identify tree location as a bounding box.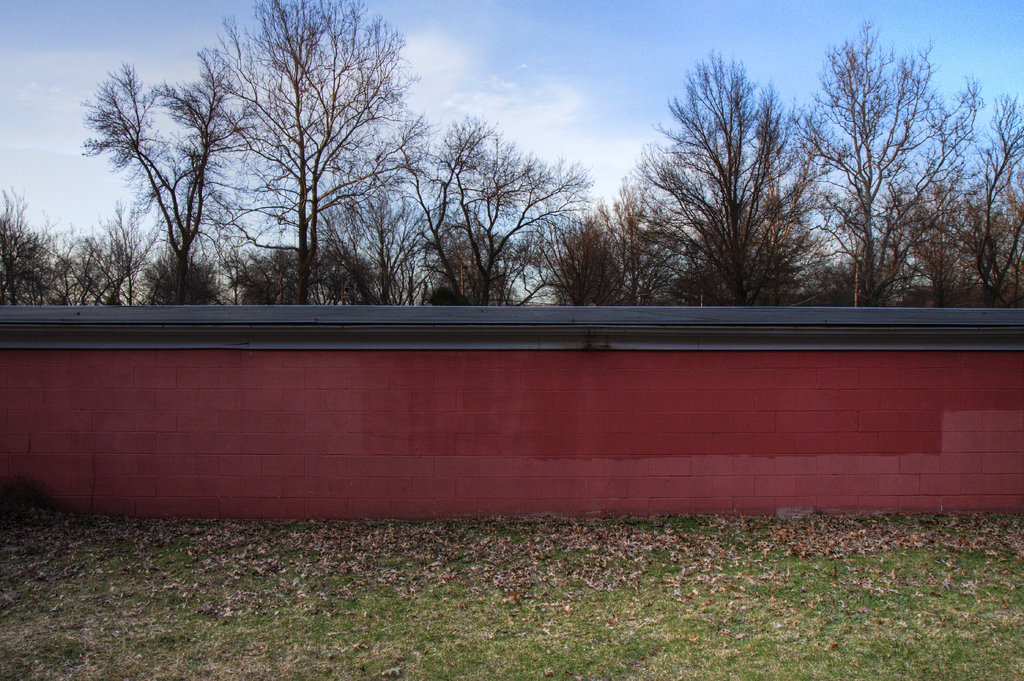
left=209, top=0, right=440, bottom=308.
